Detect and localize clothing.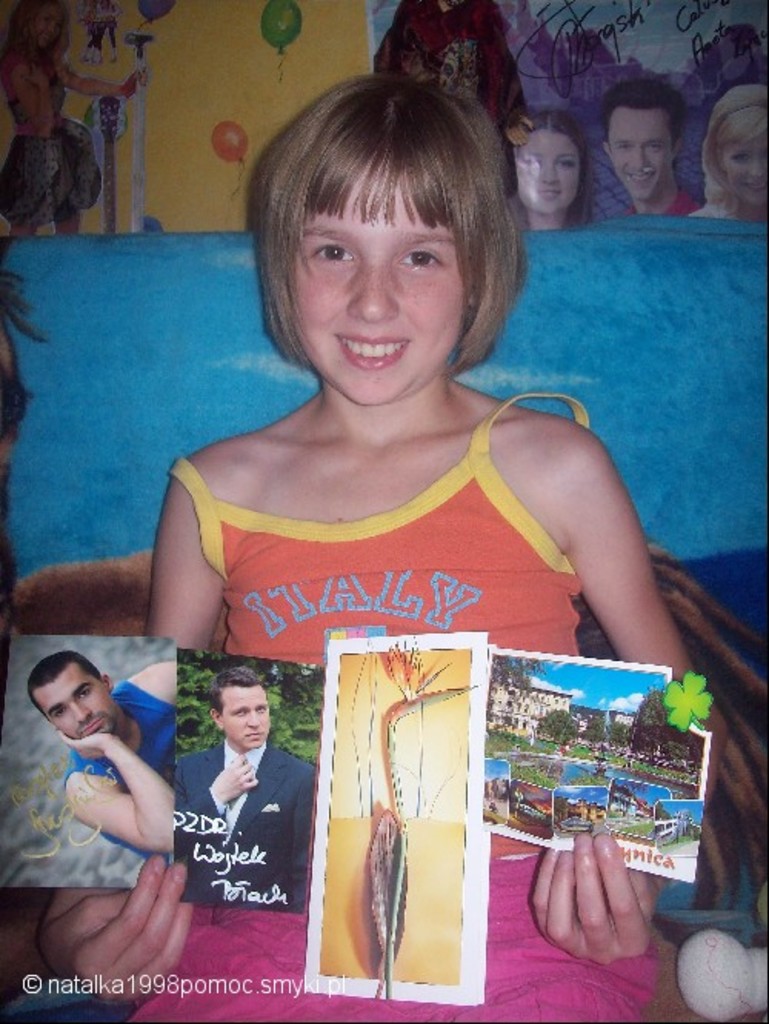
Localized at crop(66, 672, 186, 780).
